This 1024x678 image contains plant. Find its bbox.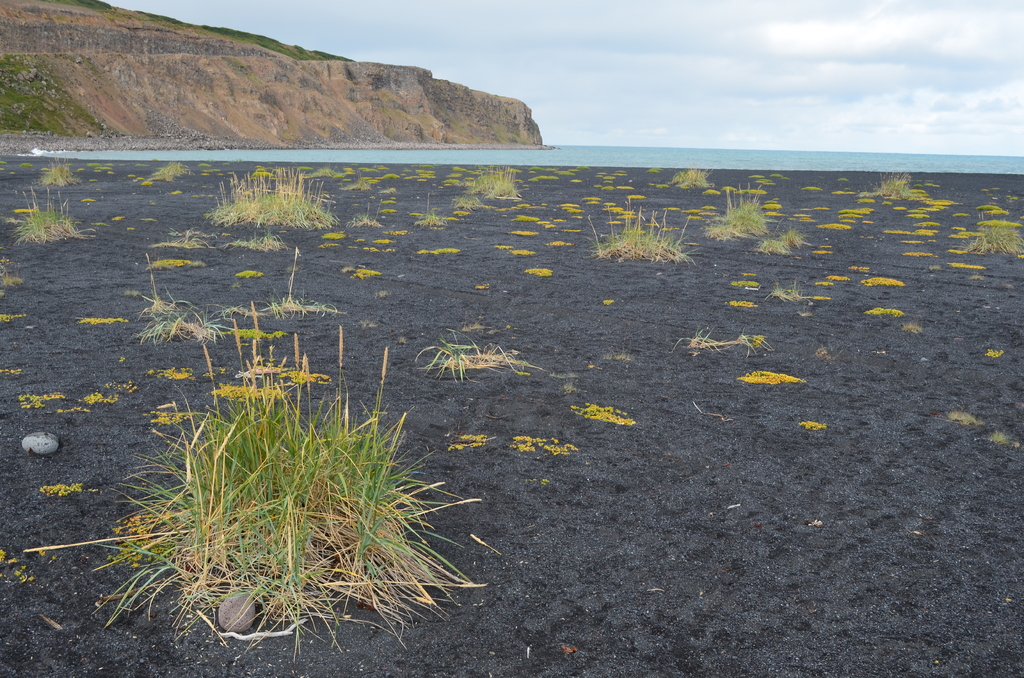
x1=771, y1=280, x2=808, y2=303.
